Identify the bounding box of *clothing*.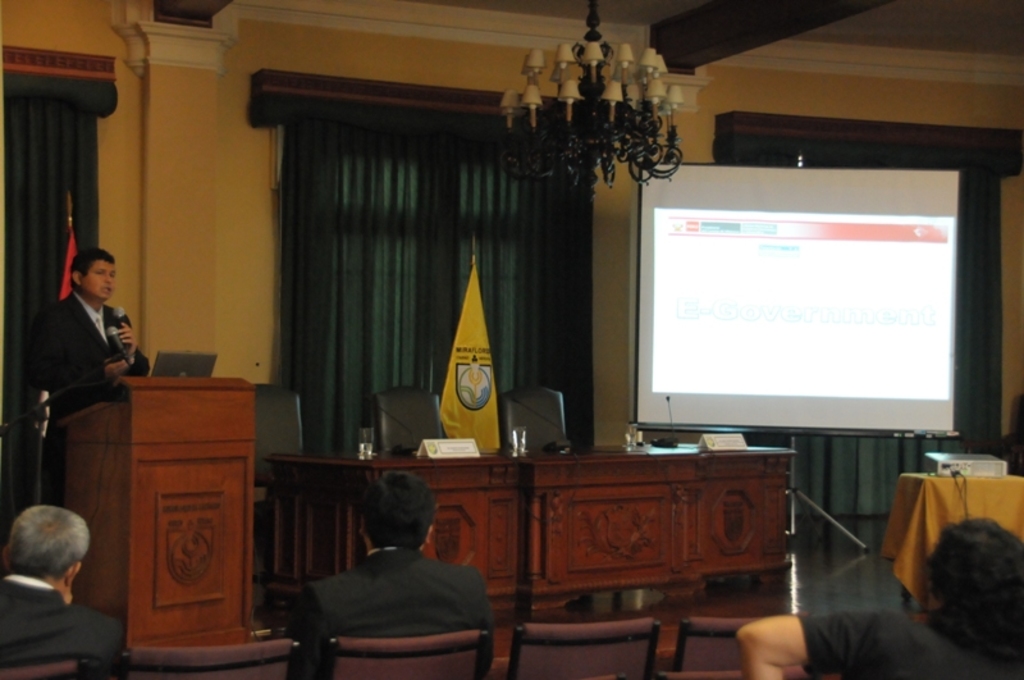
[x1=795, y1=608, x2=1023, y2=679].
